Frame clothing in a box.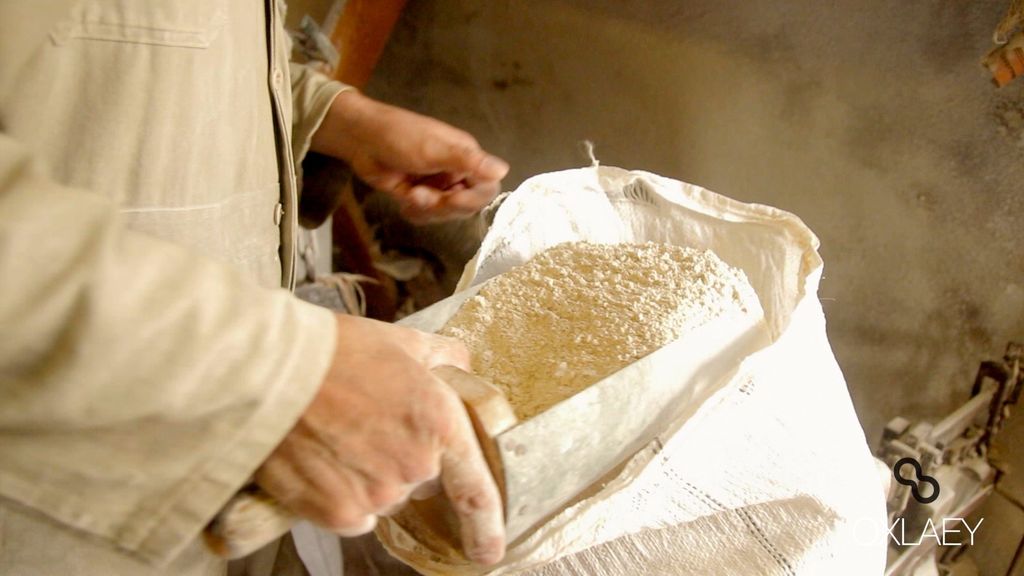
0:0:337:575.
